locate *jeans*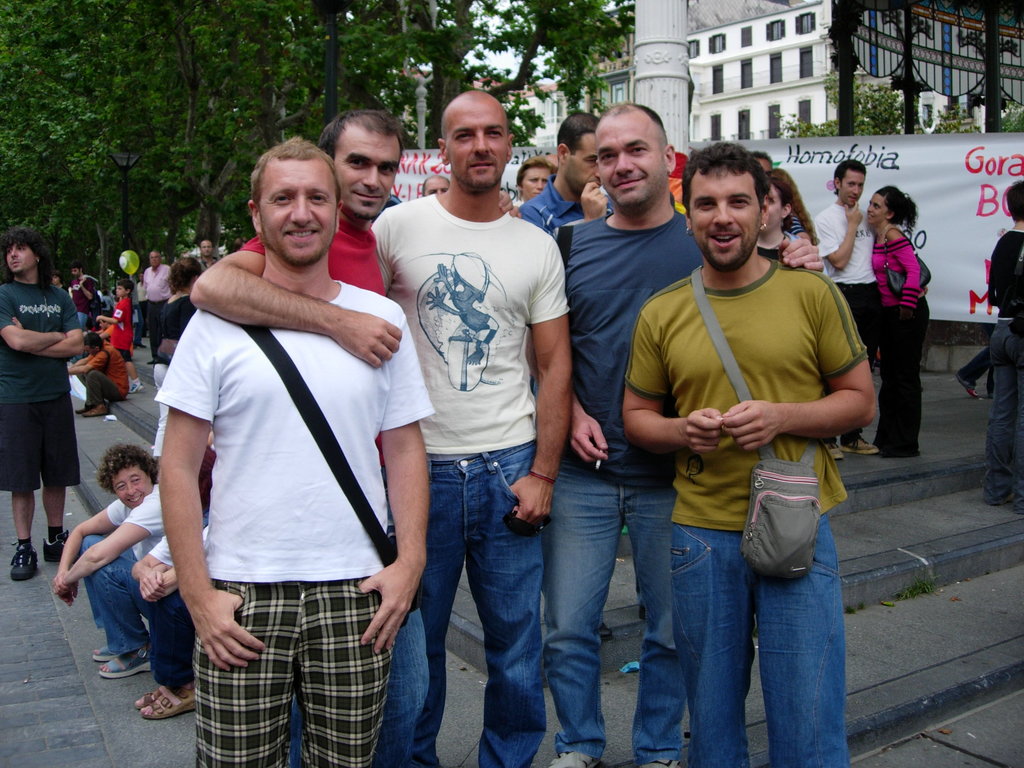
390, 448, 563, 741
